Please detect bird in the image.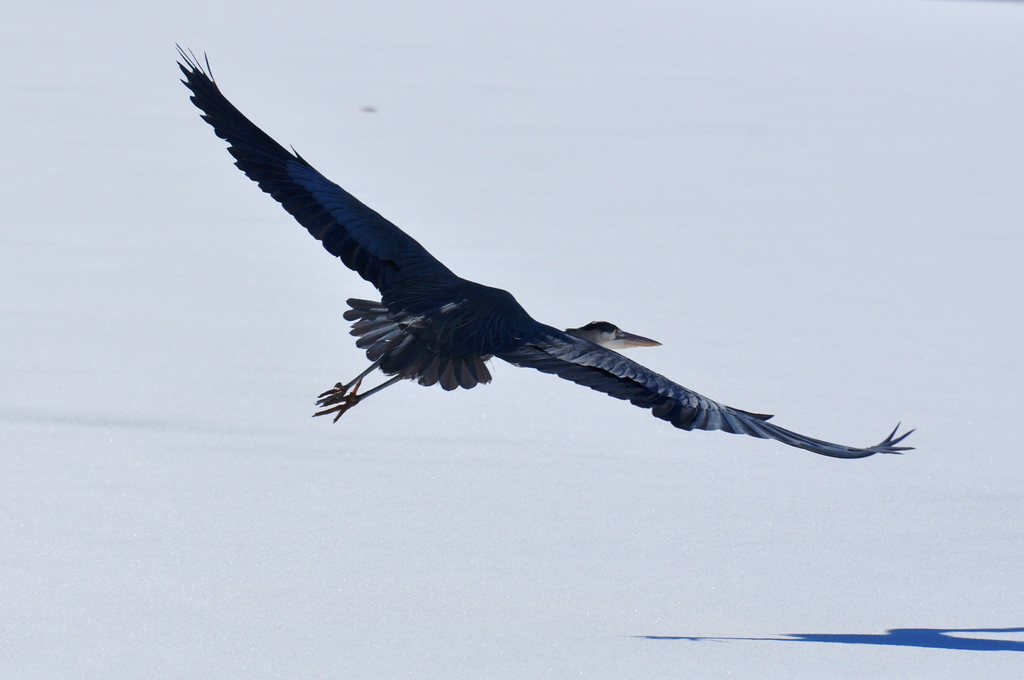
[179,66,896,464].
